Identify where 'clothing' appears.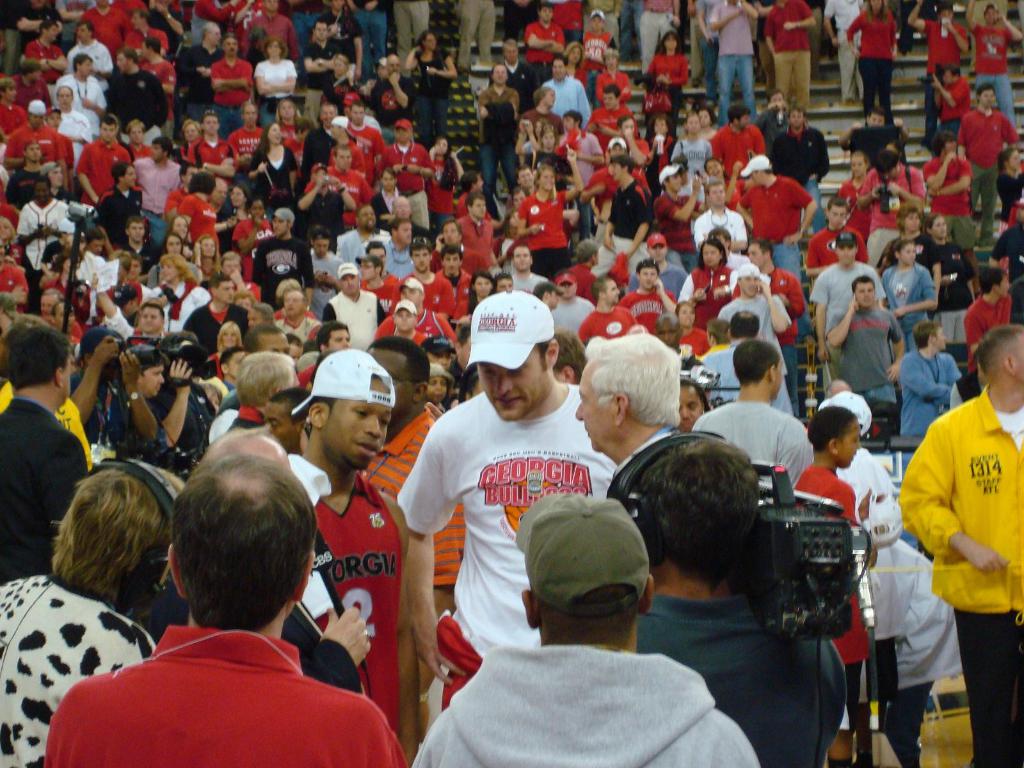
Appears at (788, 461, 878, 717).
